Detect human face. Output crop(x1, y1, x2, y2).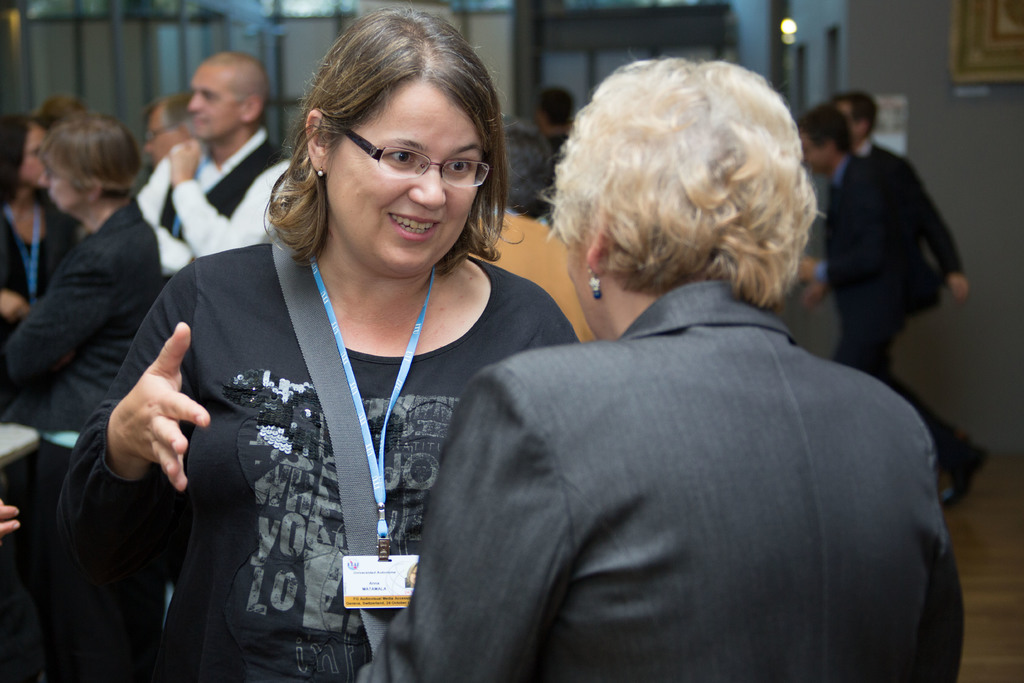
crop(19, 129, 43, 181).
